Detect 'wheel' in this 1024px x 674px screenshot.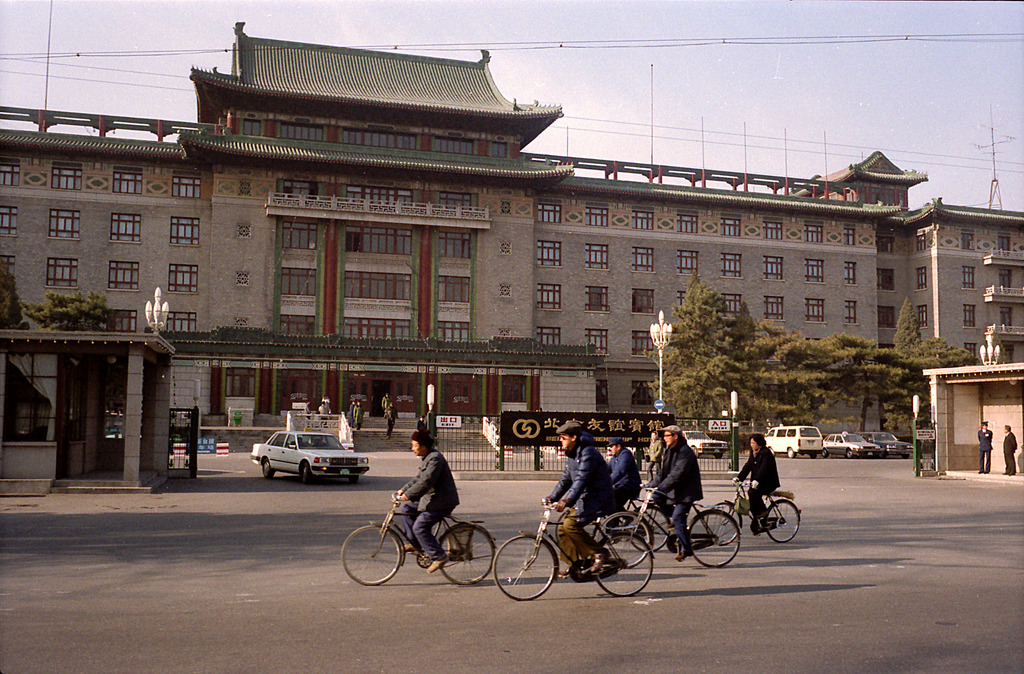
Detection: BBox(627, 504, 669, 552).
